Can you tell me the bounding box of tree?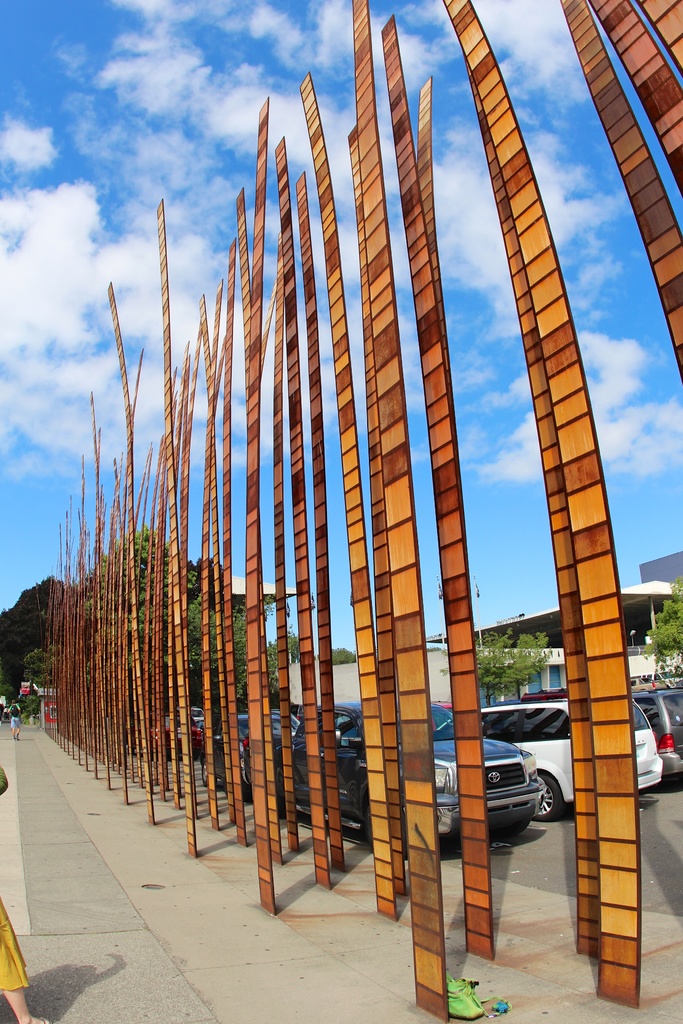
bbox=[457, 615, 545, 703].
